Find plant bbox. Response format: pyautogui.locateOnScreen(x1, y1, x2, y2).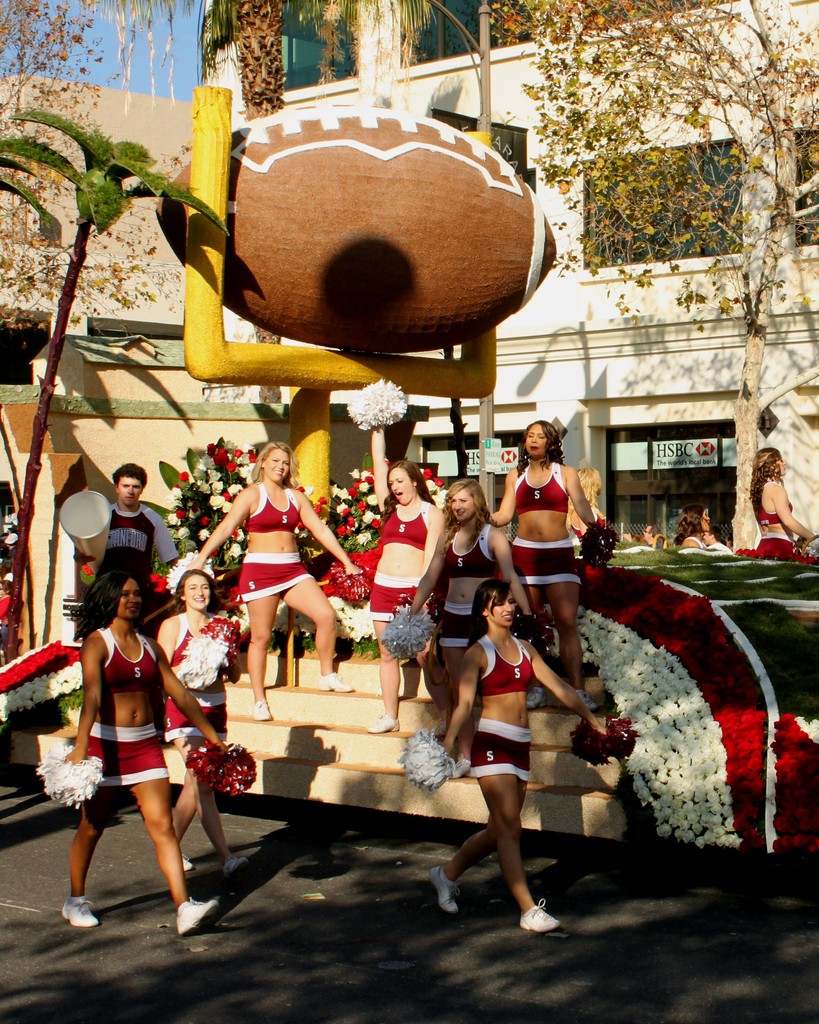
pyautogui.locateOnScreen(155, 435, 281, 588).
